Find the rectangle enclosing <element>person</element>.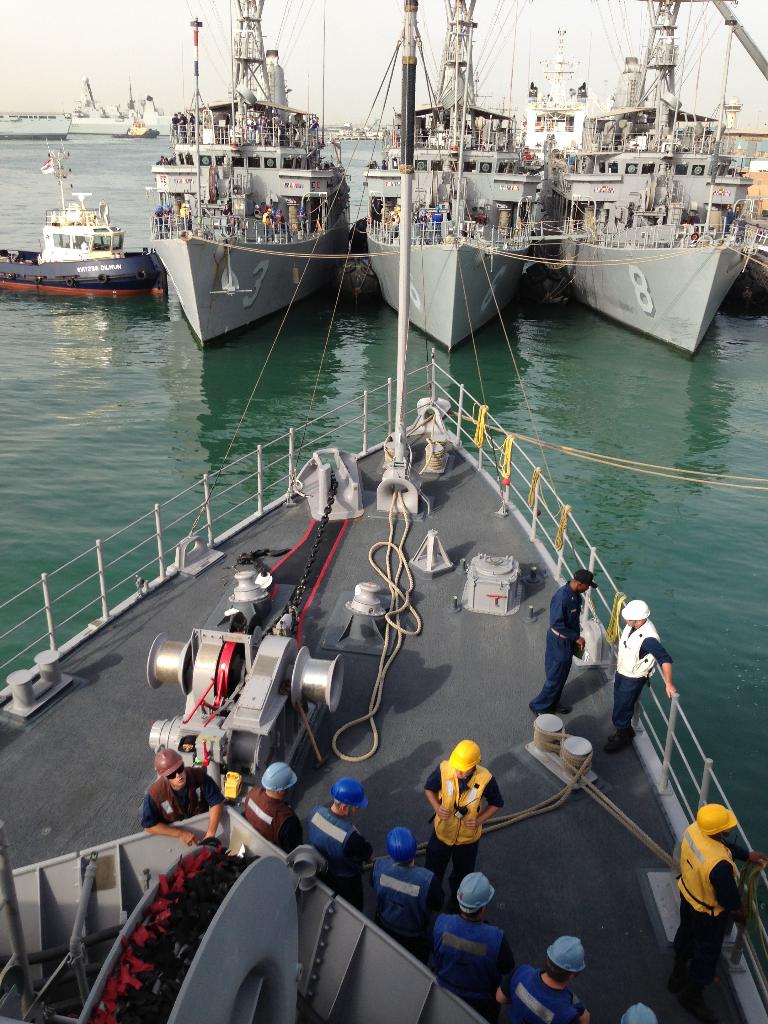
[left=152, top=207, right=163, bottom=239].
